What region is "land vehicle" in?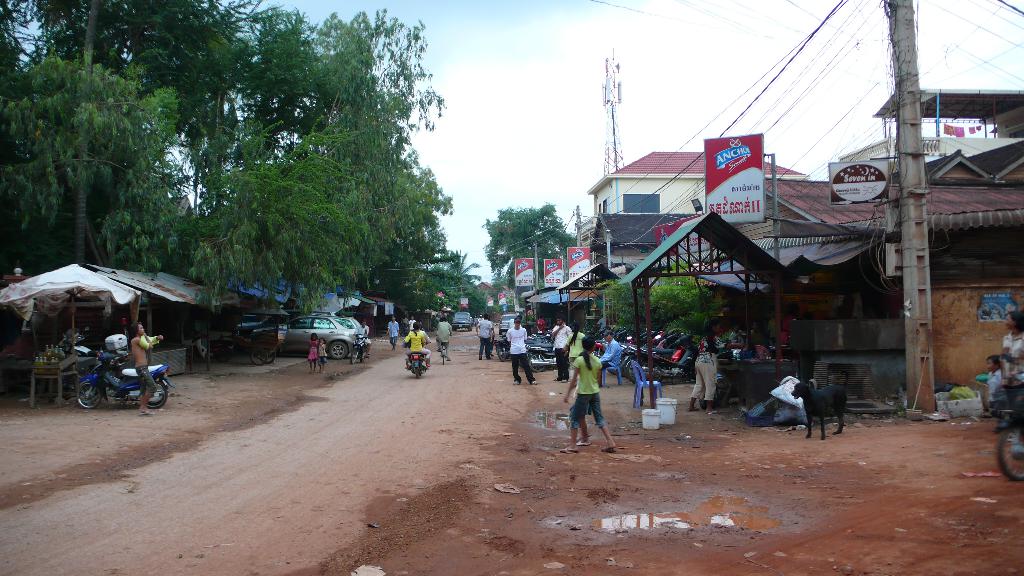
<box>77,349,173,408</box>.
